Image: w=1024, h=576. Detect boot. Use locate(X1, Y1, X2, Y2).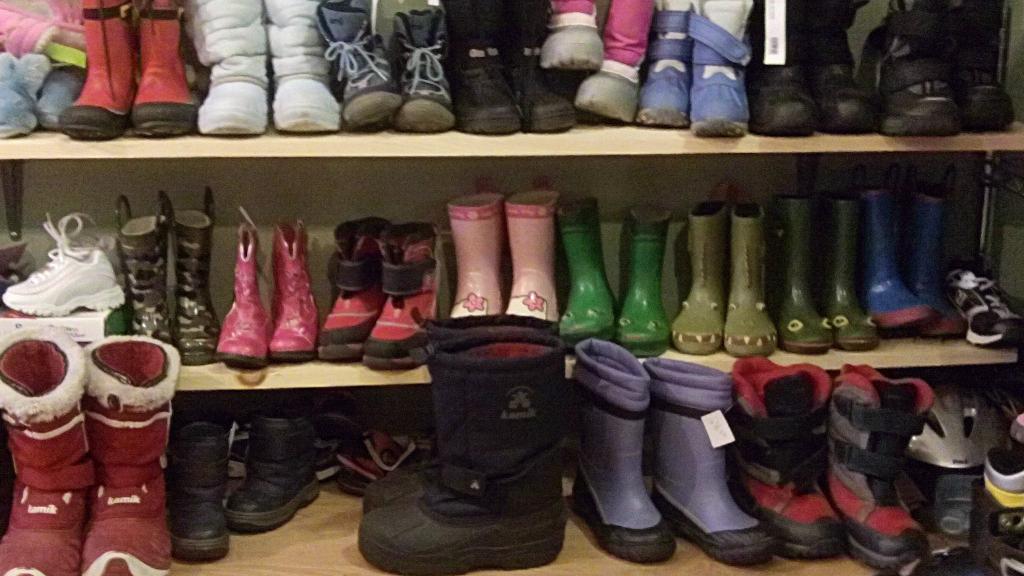
locate(228, 415, 321, 534).
